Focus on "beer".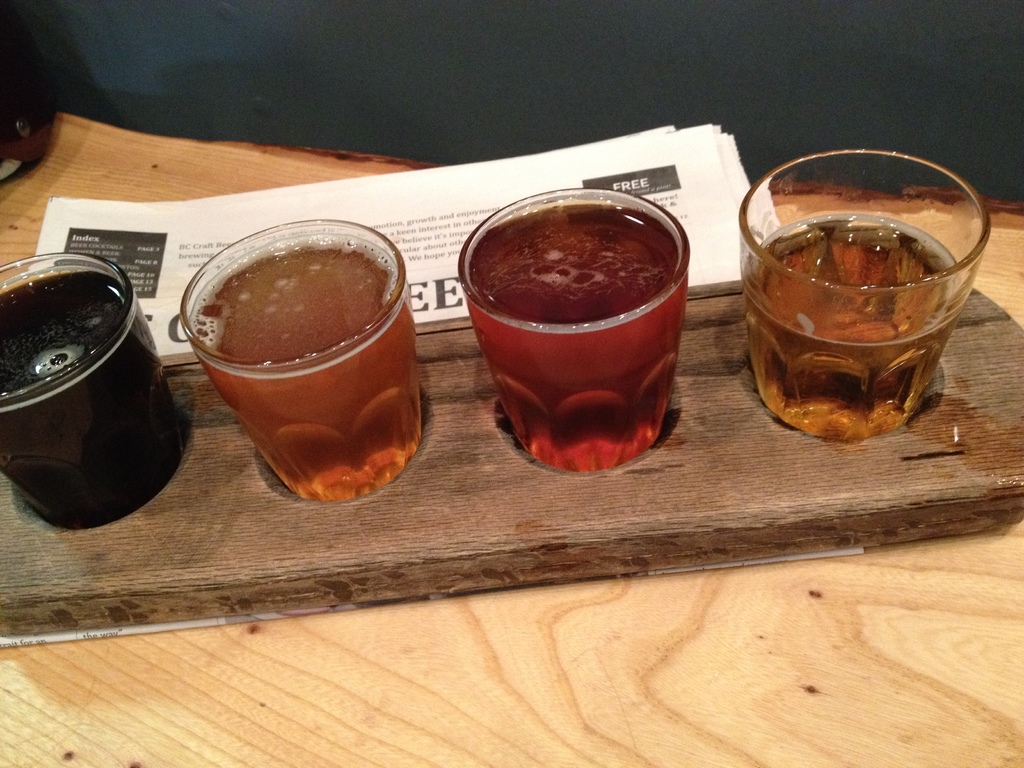
Focused at (731,140,1007,452).
